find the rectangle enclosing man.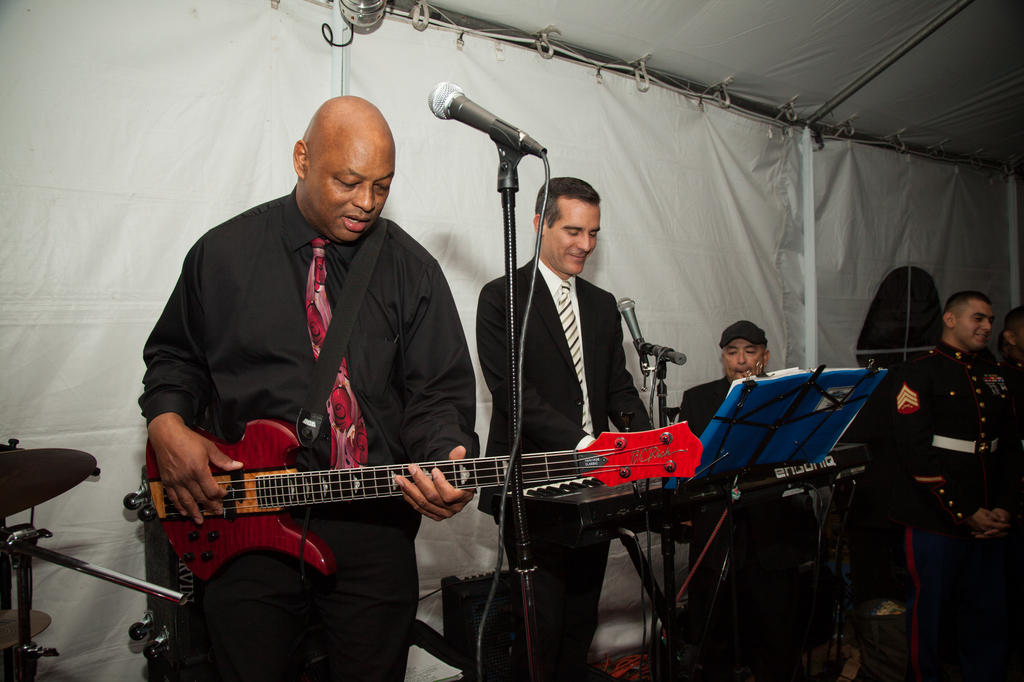
box=[484, 181, 655, 678].
